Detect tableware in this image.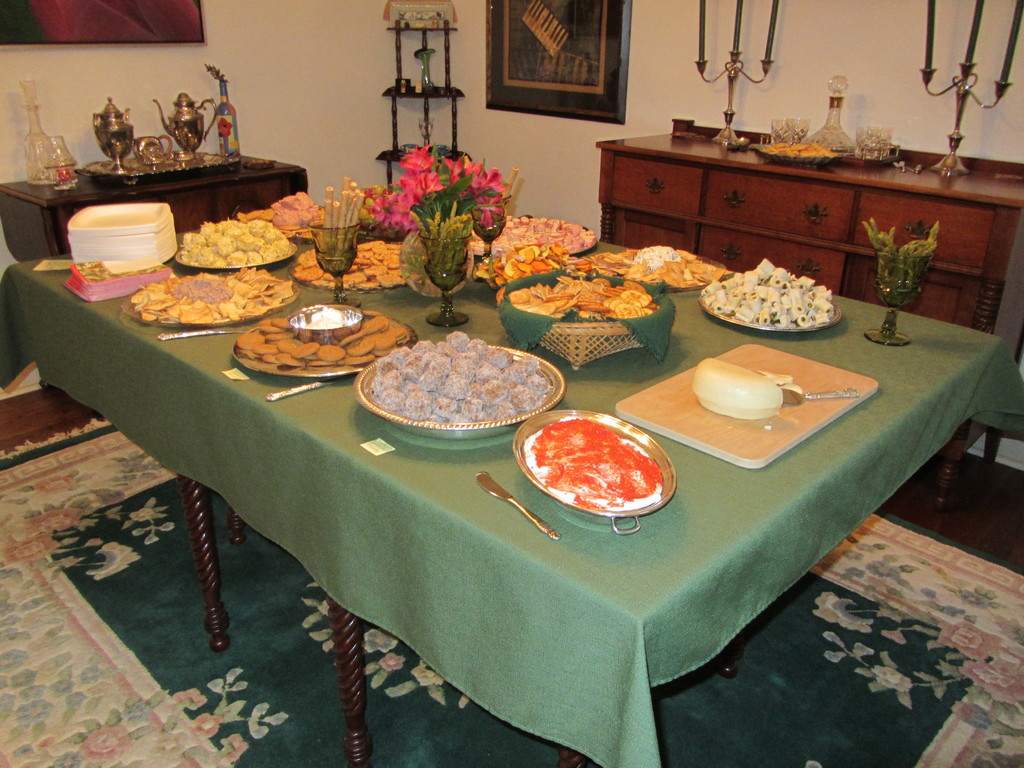
Detection: detection(857, 124, 897, 156).
